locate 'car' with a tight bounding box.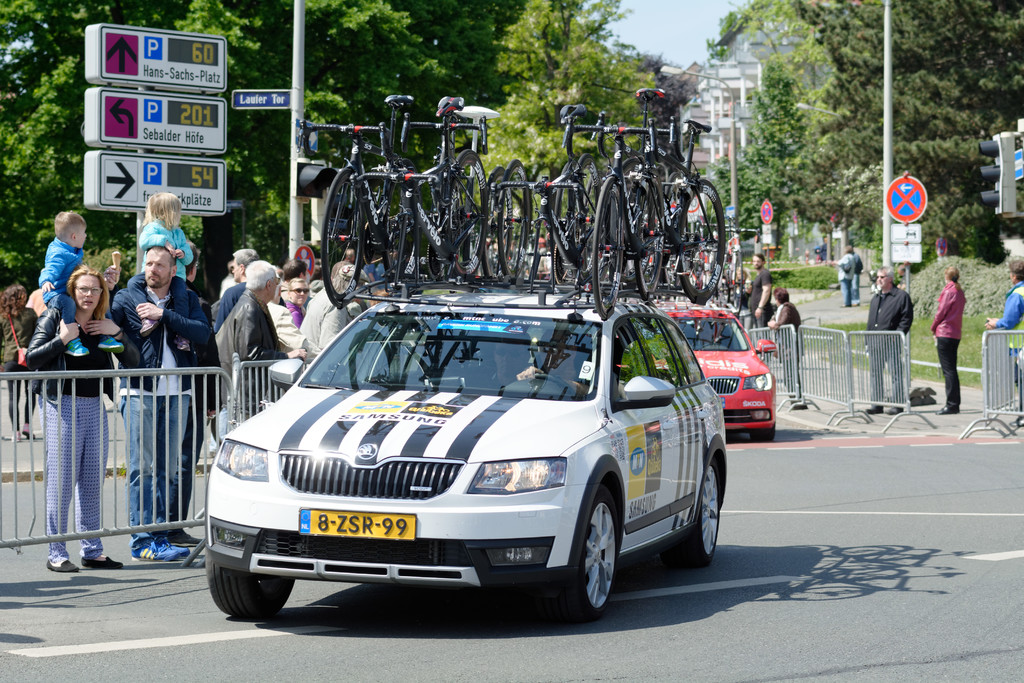
[x1=169, y1=284, x2=747, y2=623].
